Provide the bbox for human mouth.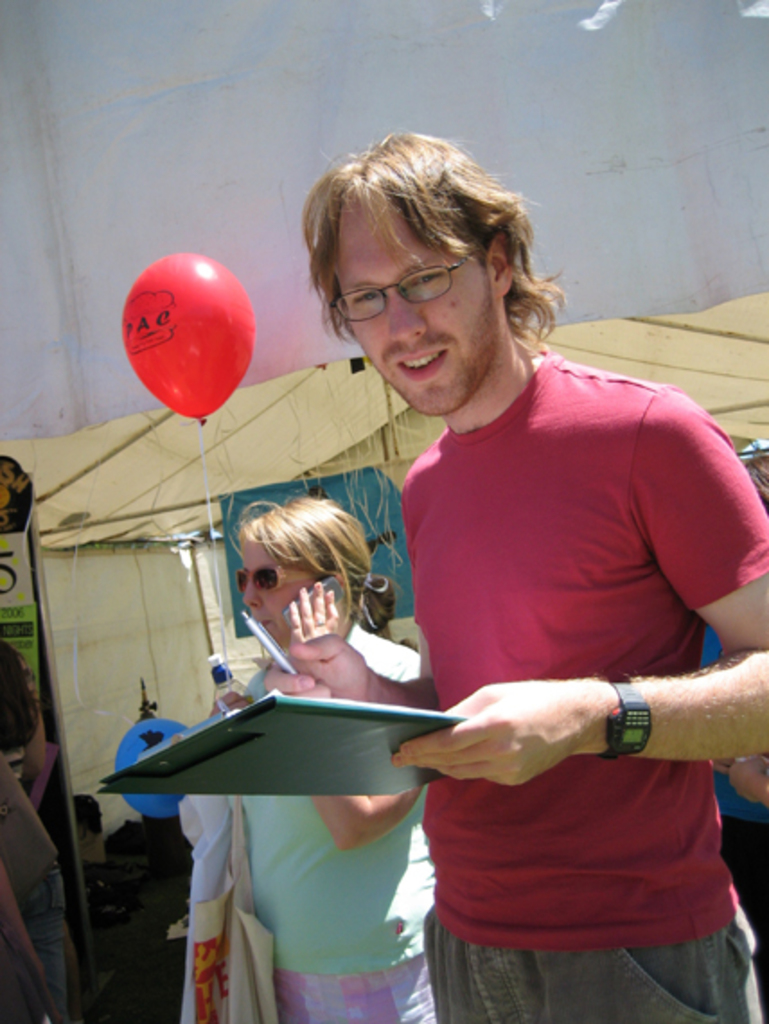
(left=390, top=349, right=446, bottom=374).
